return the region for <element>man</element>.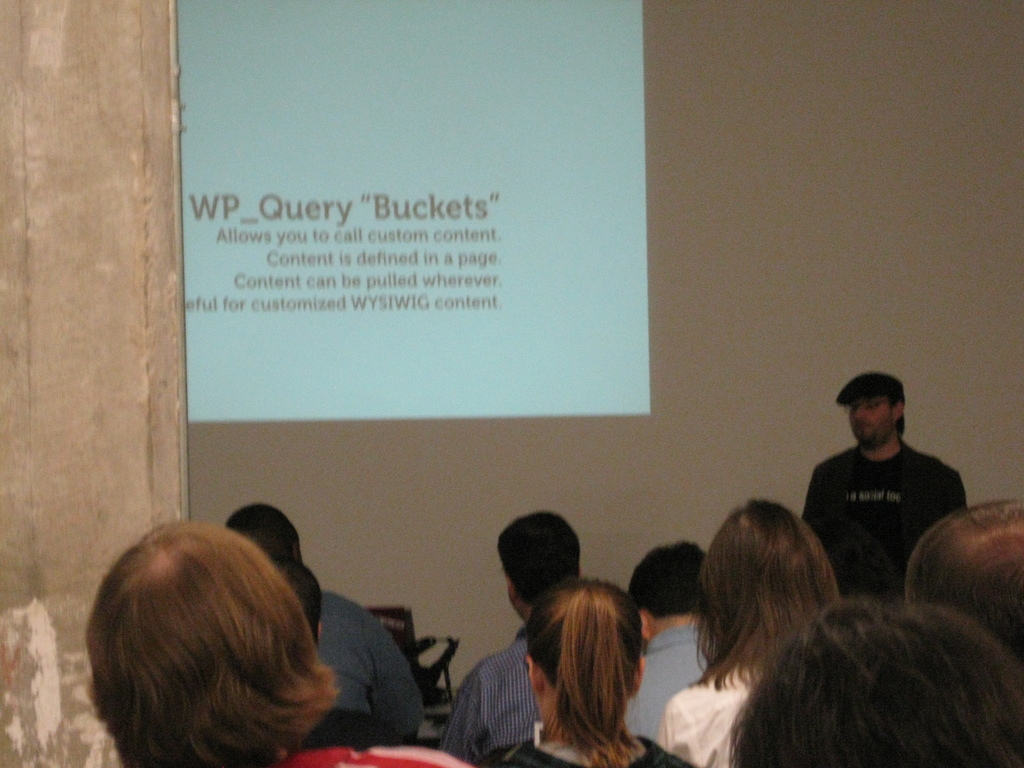
box=[618, 539, 708, 742].
